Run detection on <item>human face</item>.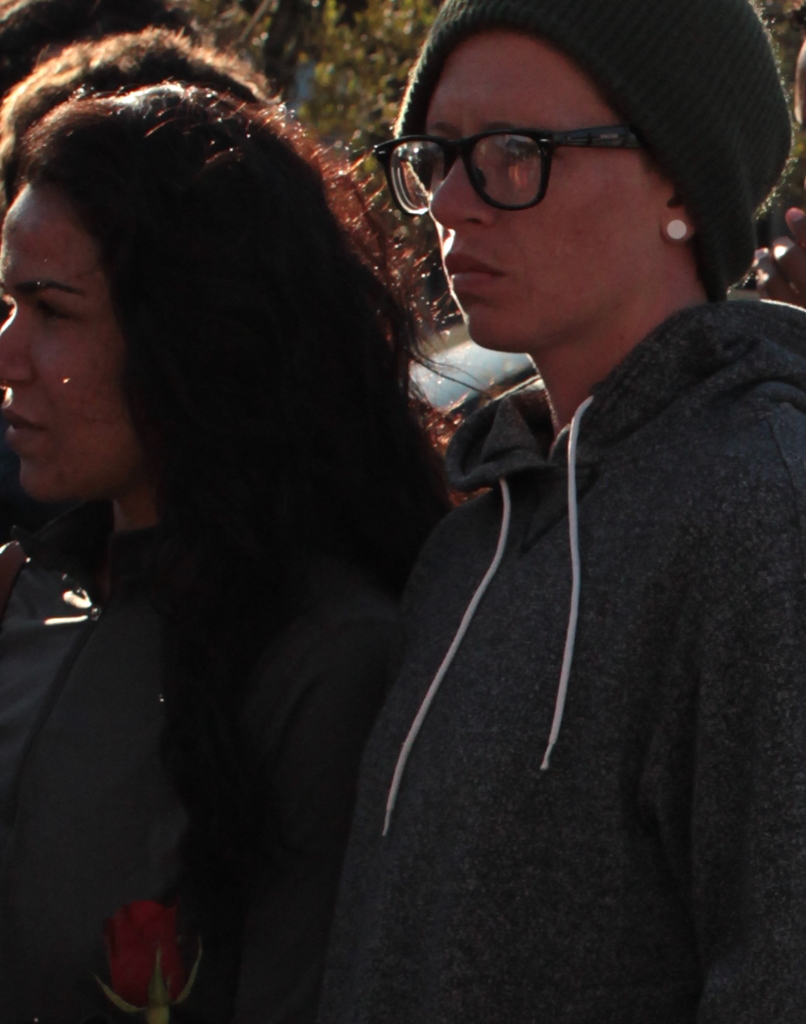
Result: bbox=[428, 30, 669, 345].
